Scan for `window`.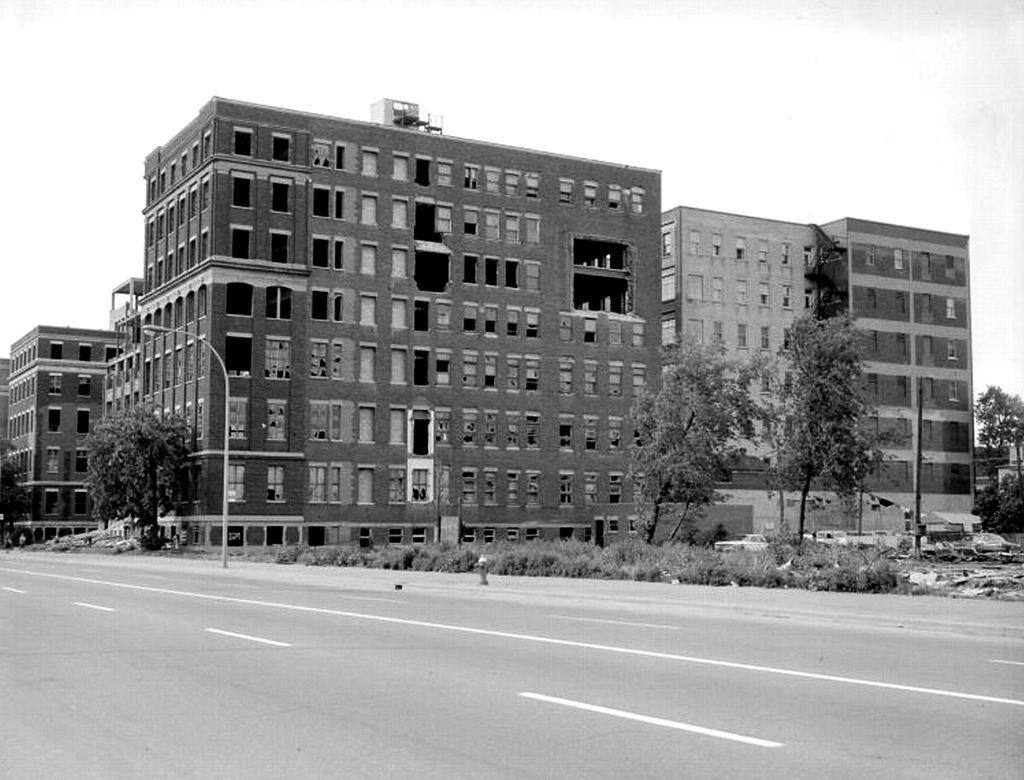
Scan result: BBox(43, 486, 57, 518).
